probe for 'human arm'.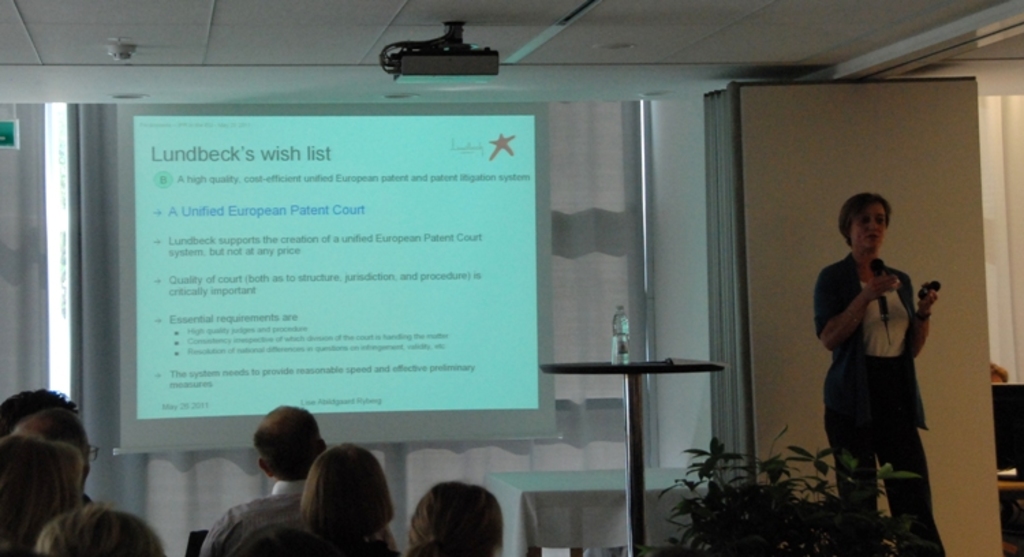
Probe result: left=830, top=265, right=901, bottom=363.
